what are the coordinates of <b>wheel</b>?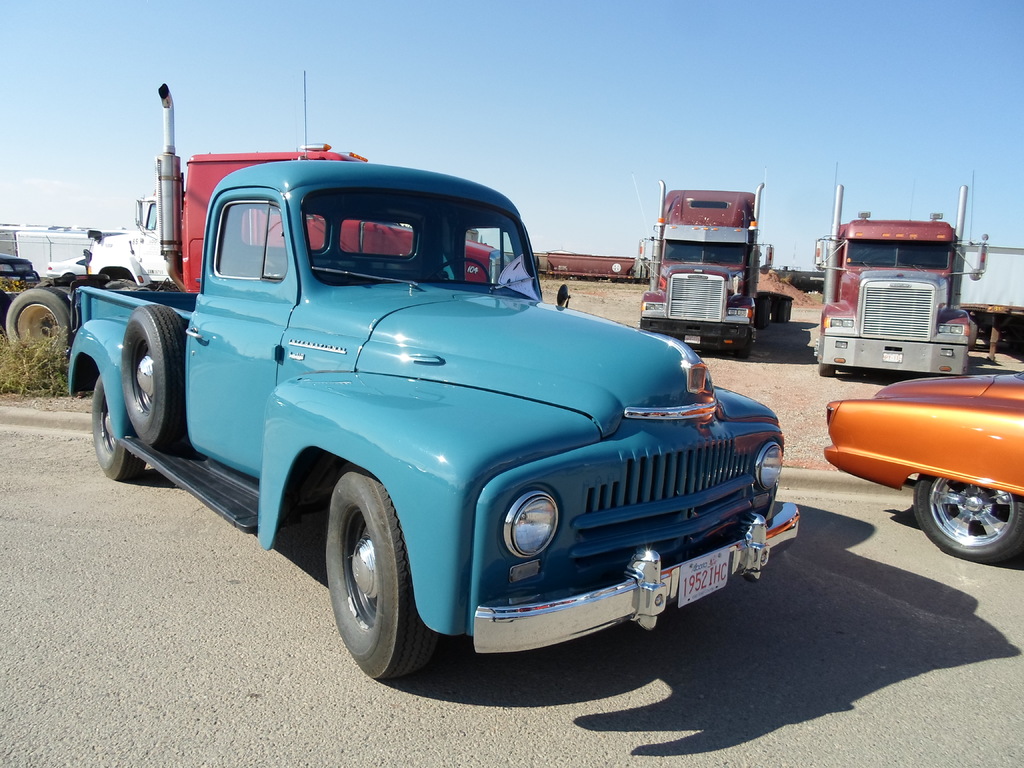
813, 333, 835, 377.
